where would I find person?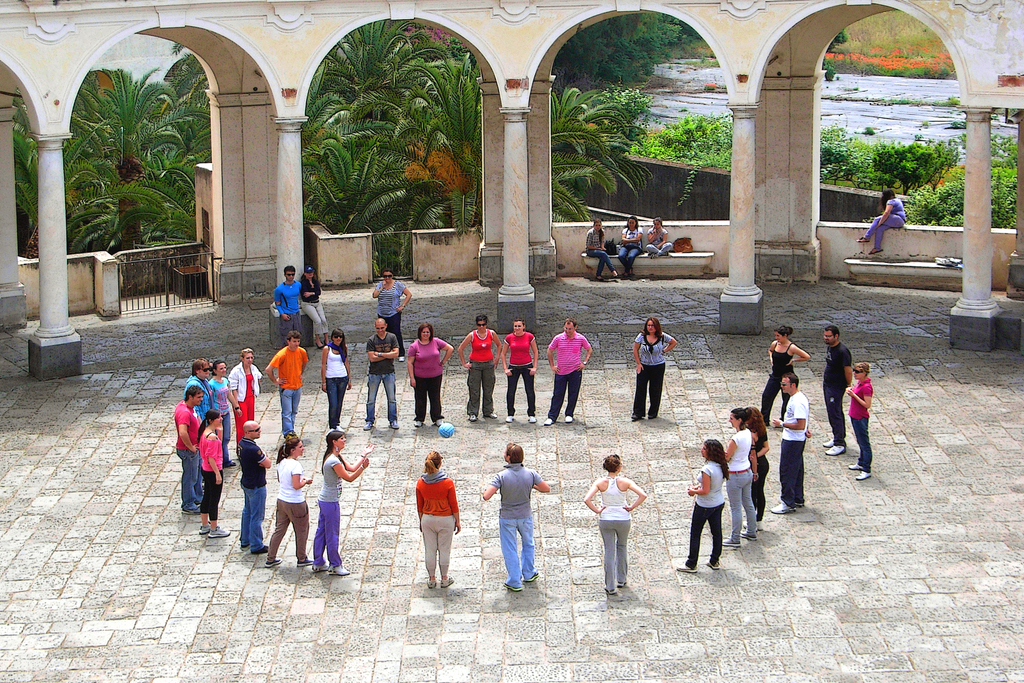
At 502/310/539/422.
